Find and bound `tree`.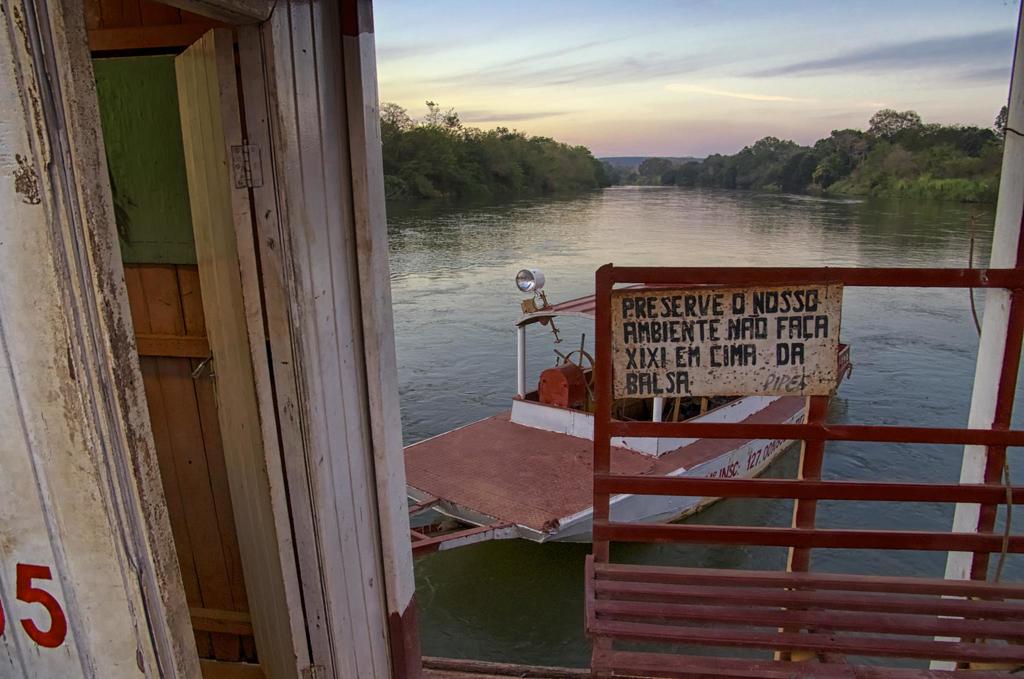
Bound: [753,133,785,149].
